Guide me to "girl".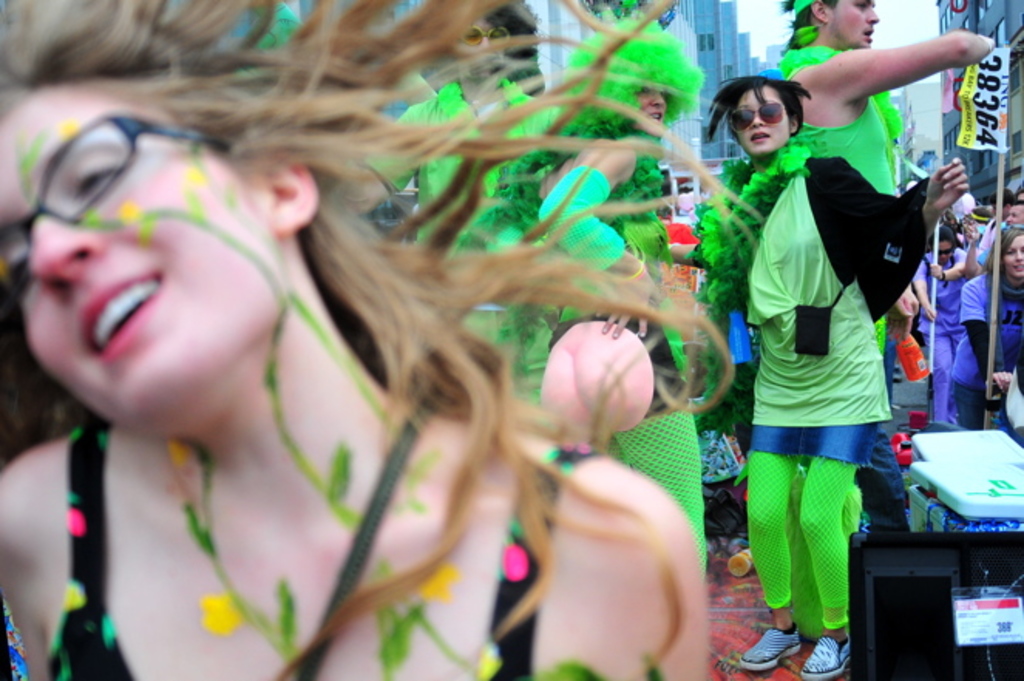
Guidance: locate(701, 71, 979, 679).
